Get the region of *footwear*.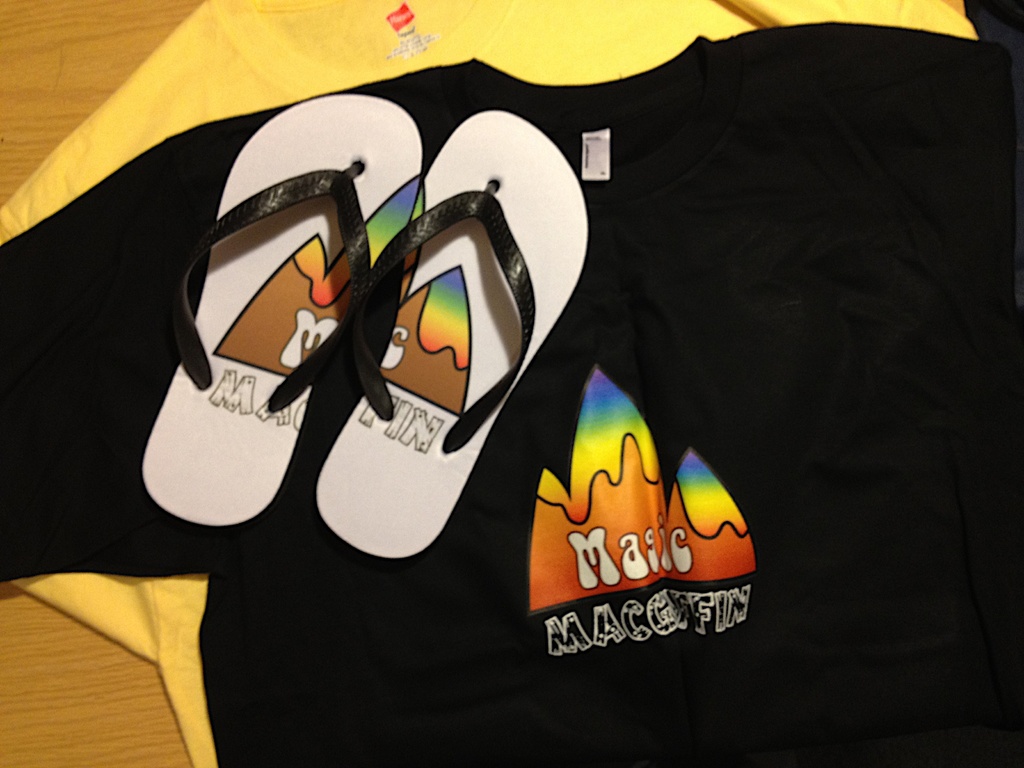
x1=141 y1=111 x2=385 y2=588.
